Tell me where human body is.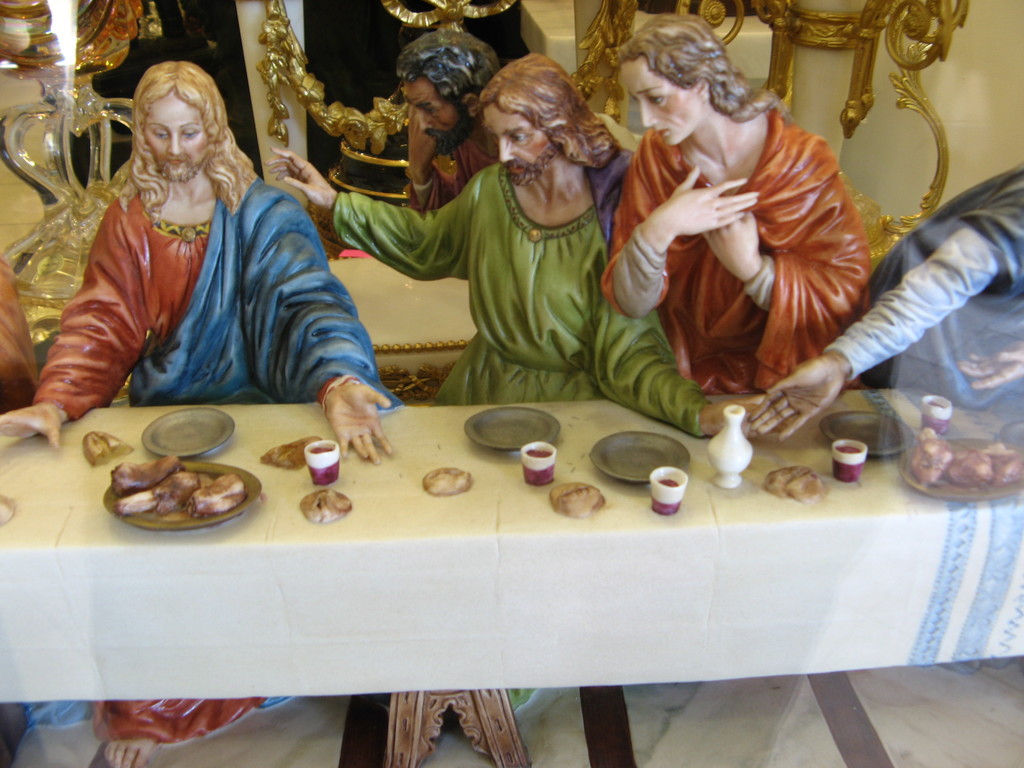
human body is at {"left": 0, "top": 172, "right": 395, "bottom": 767}.
